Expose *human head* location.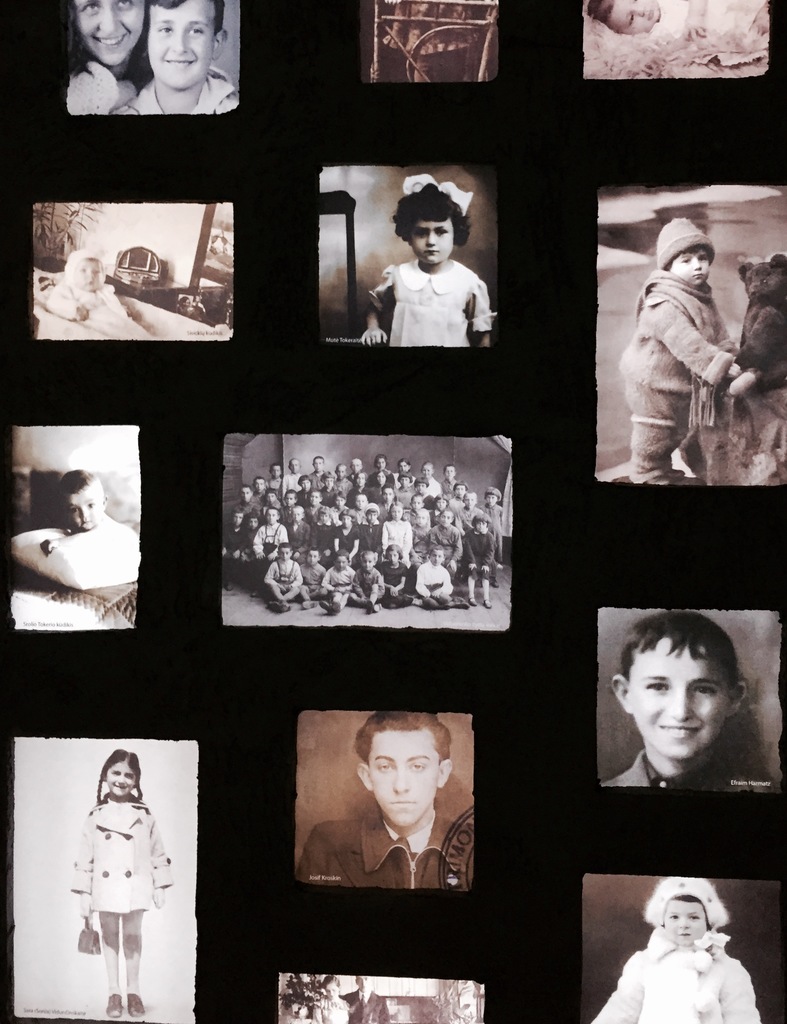
Exposed at crop(602, 615, 746, 782).
